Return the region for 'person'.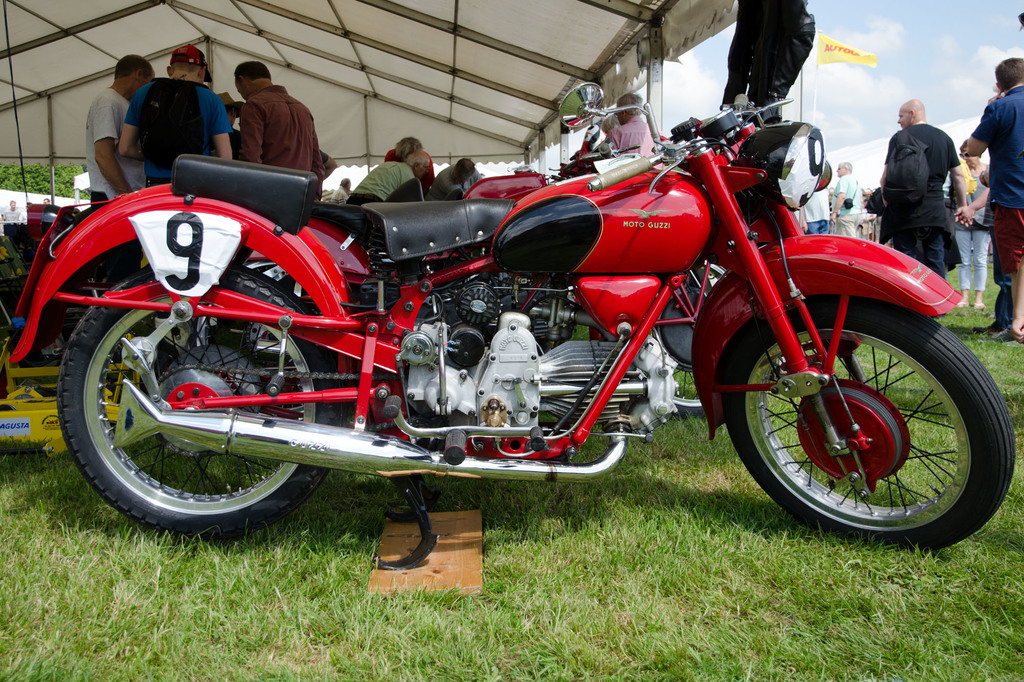
(x1=281, y1=150, x2=343, y2=191).
